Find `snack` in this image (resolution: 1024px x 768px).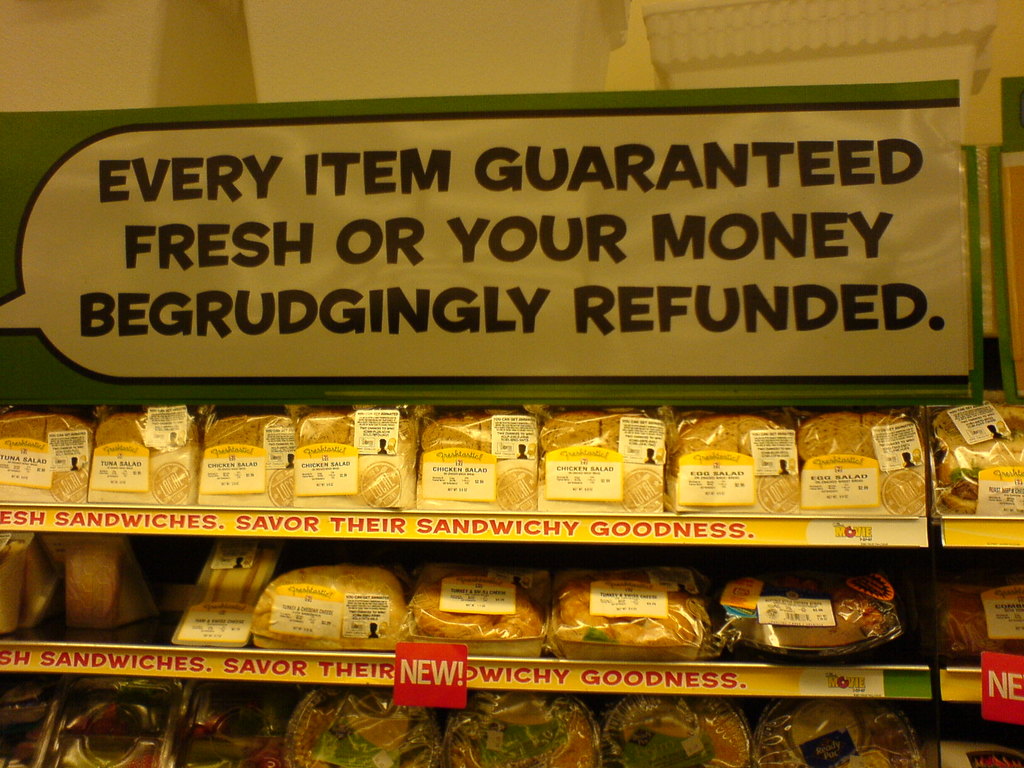
[x1=1, y1=680, x2=1012, y2=767].
